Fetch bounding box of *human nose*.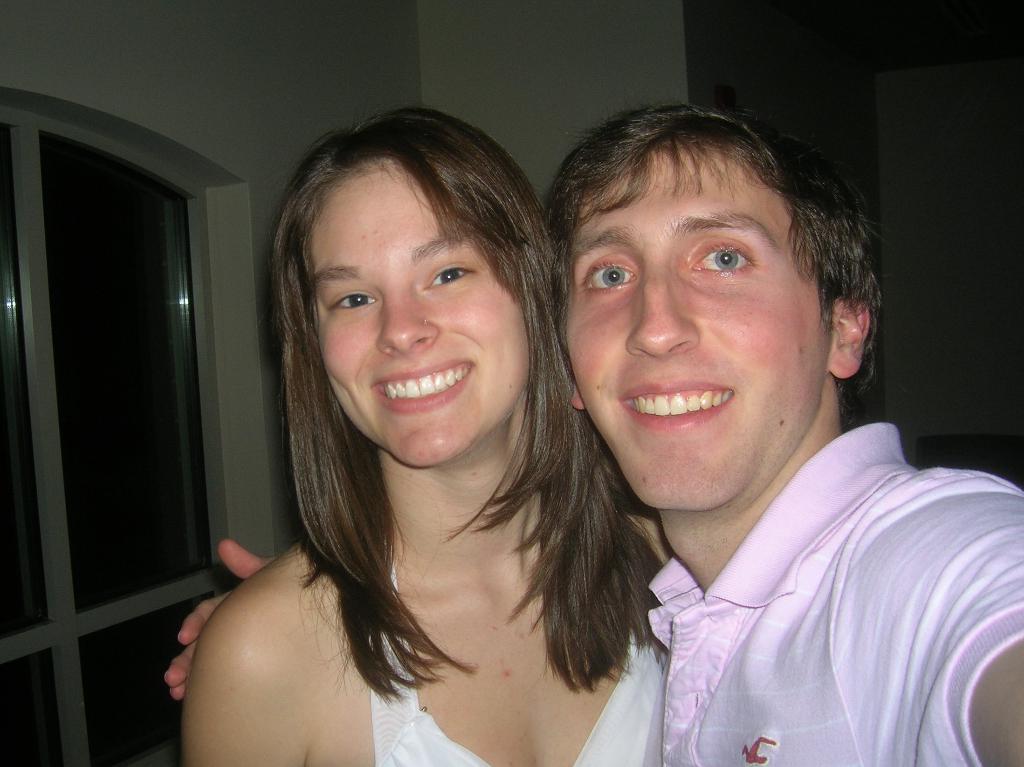
Bbox: x1=625, y1=271, x2=700, y2=357.
